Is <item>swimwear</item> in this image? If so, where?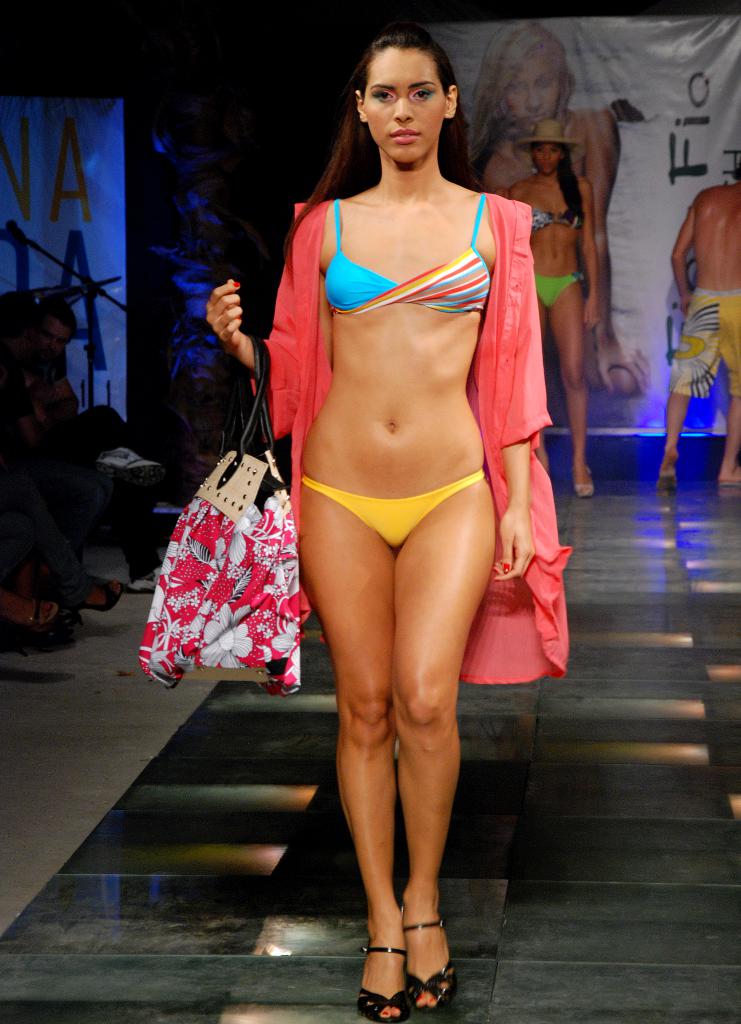
Yes, at (536,273,586,308).
